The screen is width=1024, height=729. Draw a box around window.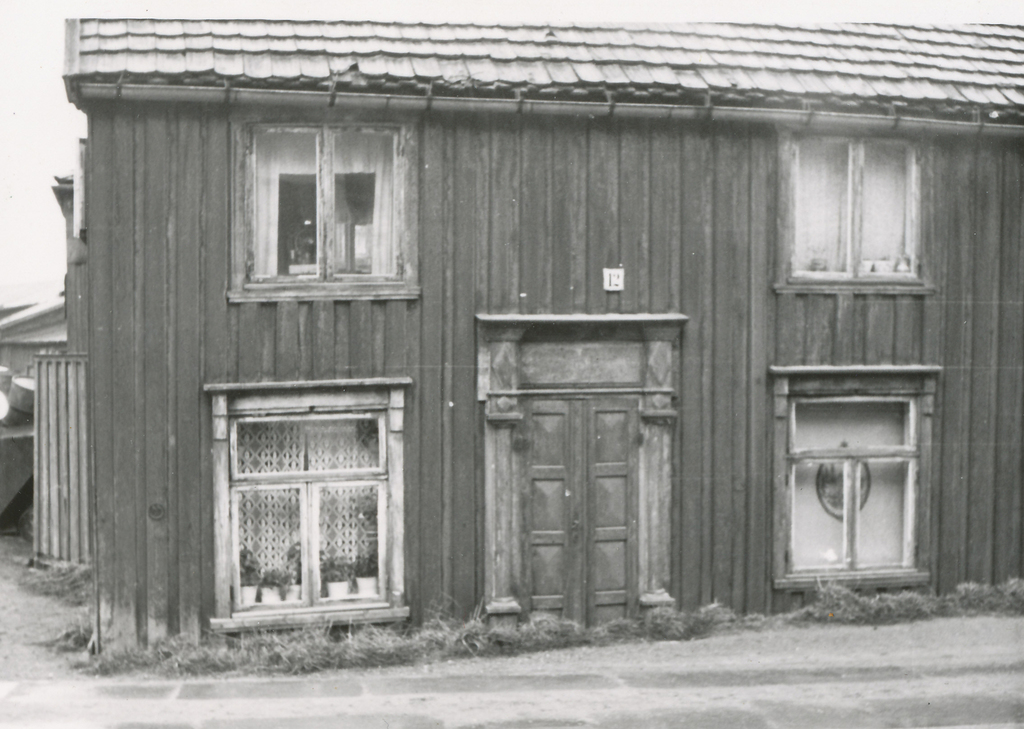
{"left": 791, "top": 131, "right": 922, "bottom": 285}.
